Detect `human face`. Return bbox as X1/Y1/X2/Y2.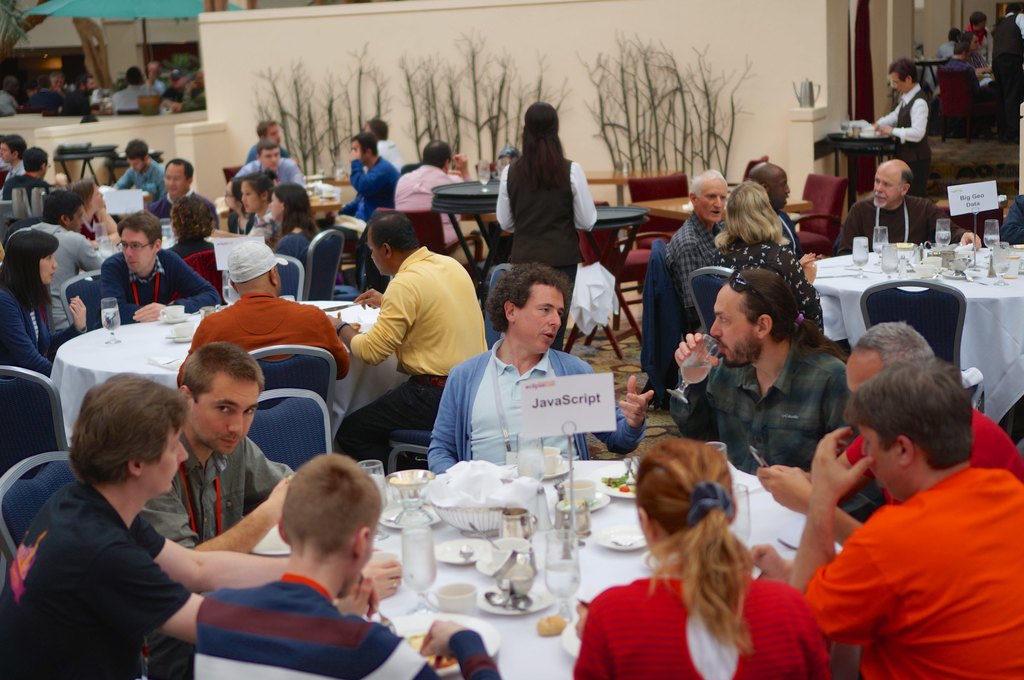
712/283/760/362.
